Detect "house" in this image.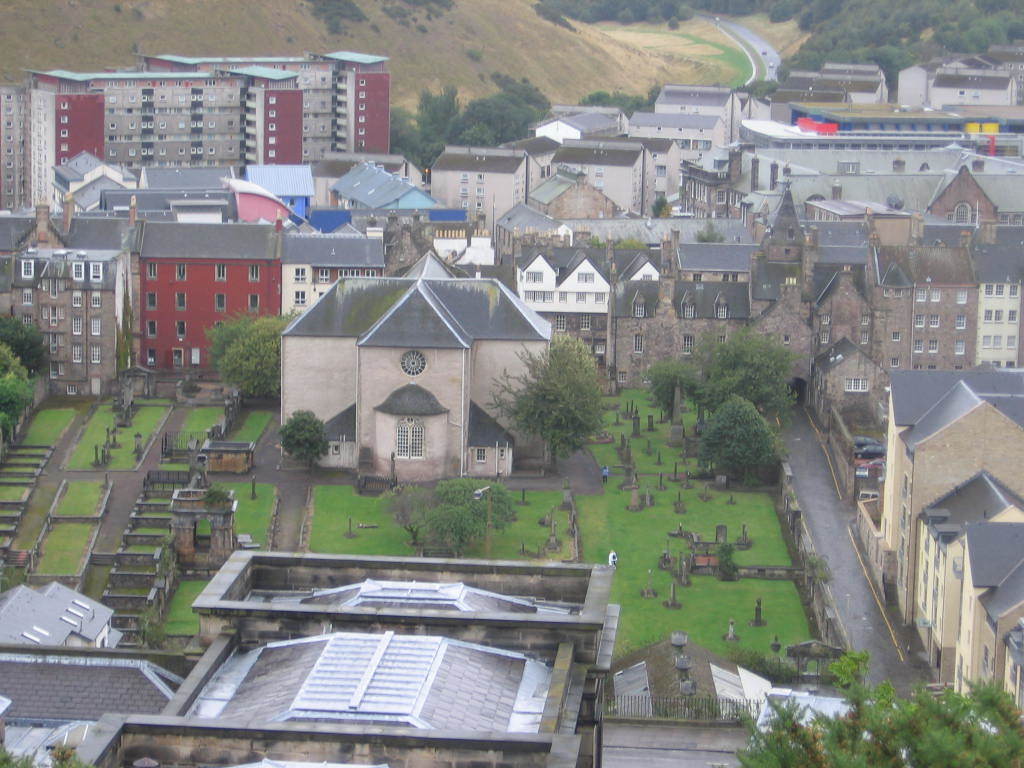
Detection: {"left": 282, "top": 232, "right": 383, "bottom": 326}.
